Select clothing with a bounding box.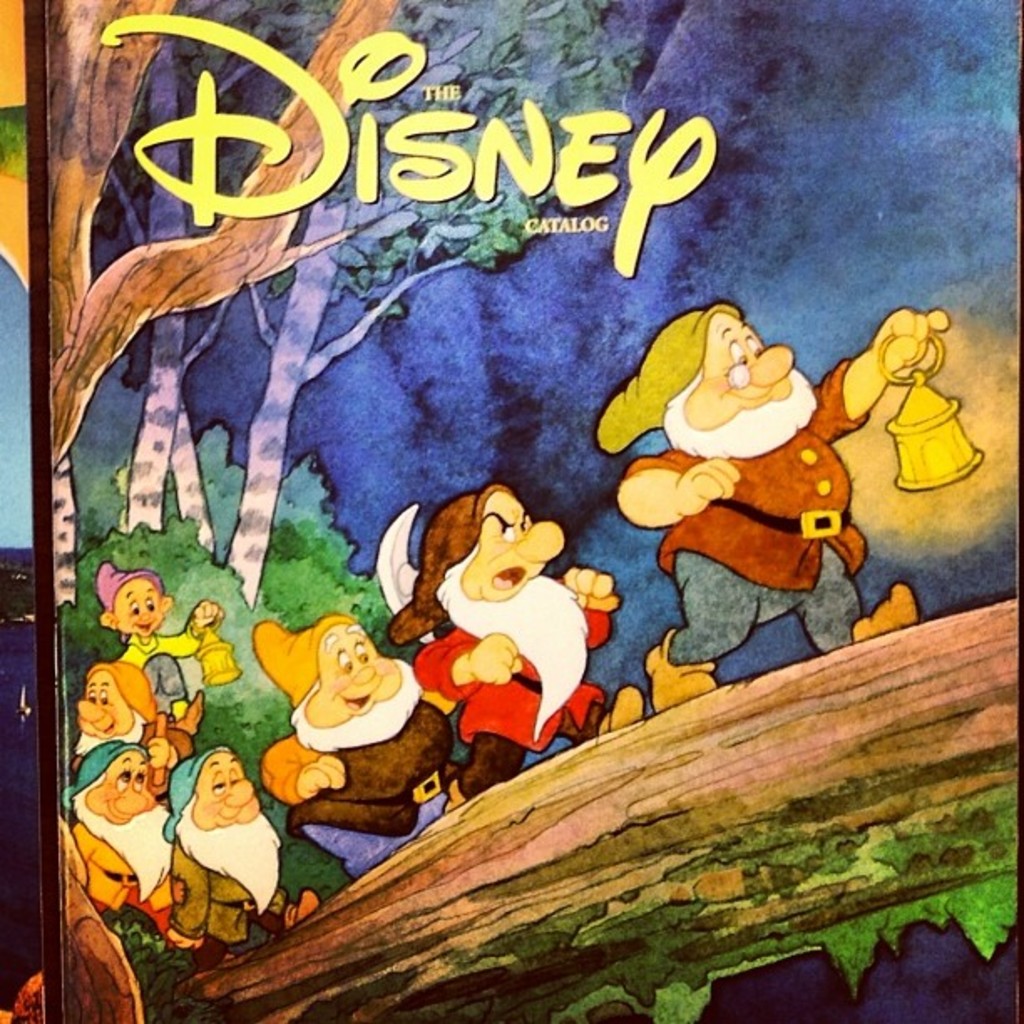
x1=115, y1=636, x2=206, y2=714.
